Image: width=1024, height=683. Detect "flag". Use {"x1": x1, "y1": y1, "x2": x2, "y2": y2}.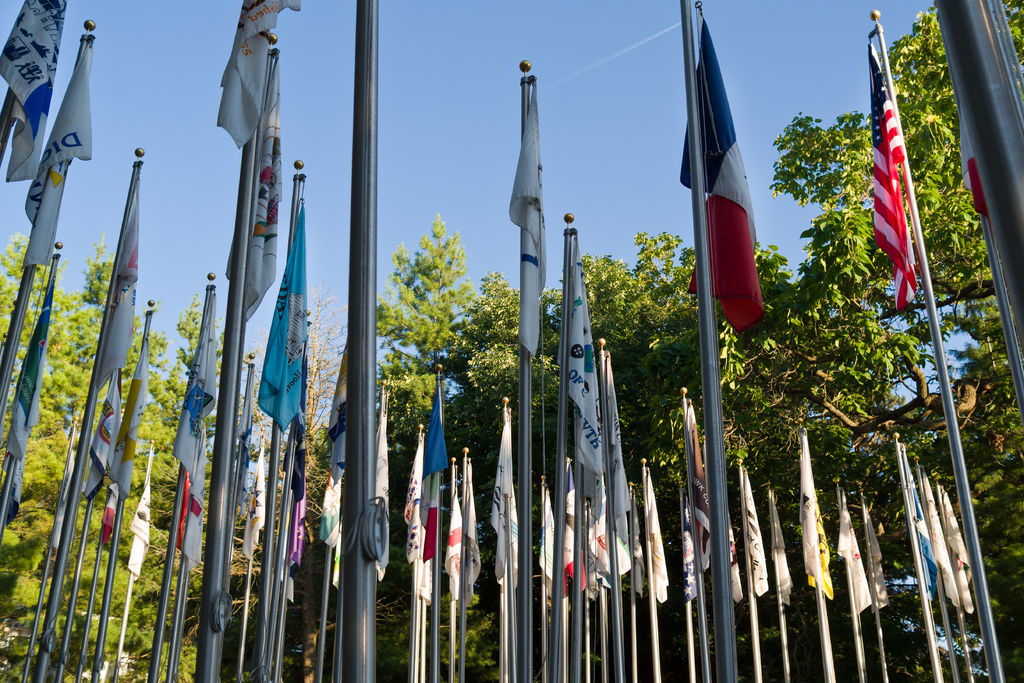
{"x1": 802, "y1": 429, "x2": 835, "y2": 604}.
